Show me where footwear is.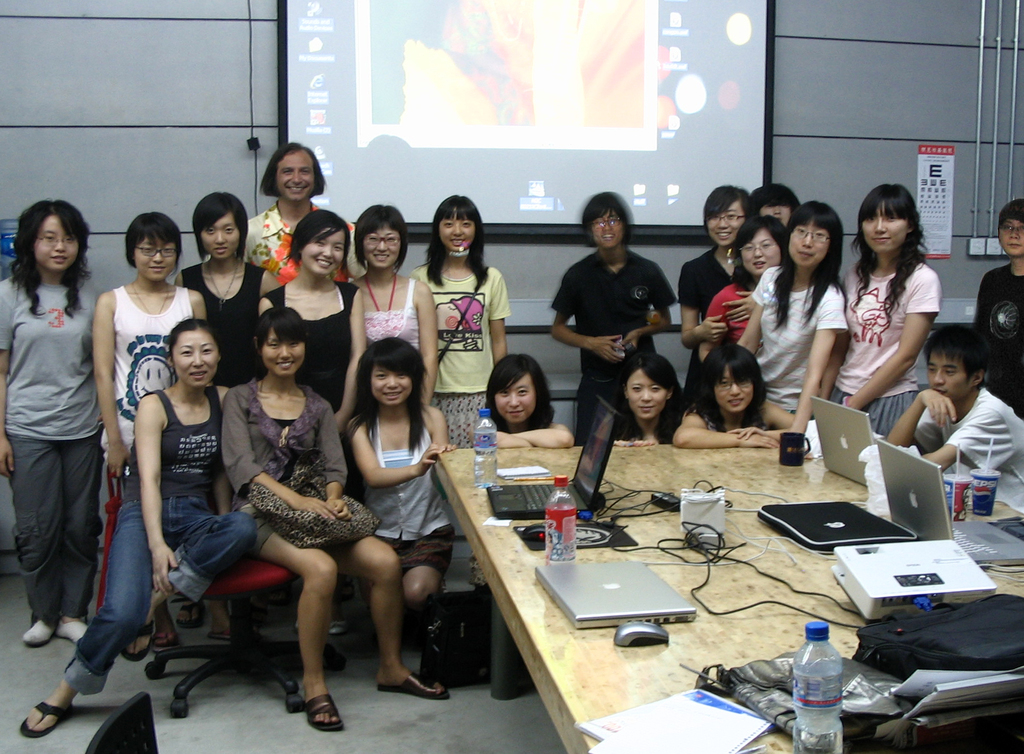
footwear is at (left=18, top=701, right=74, bottom=736).
